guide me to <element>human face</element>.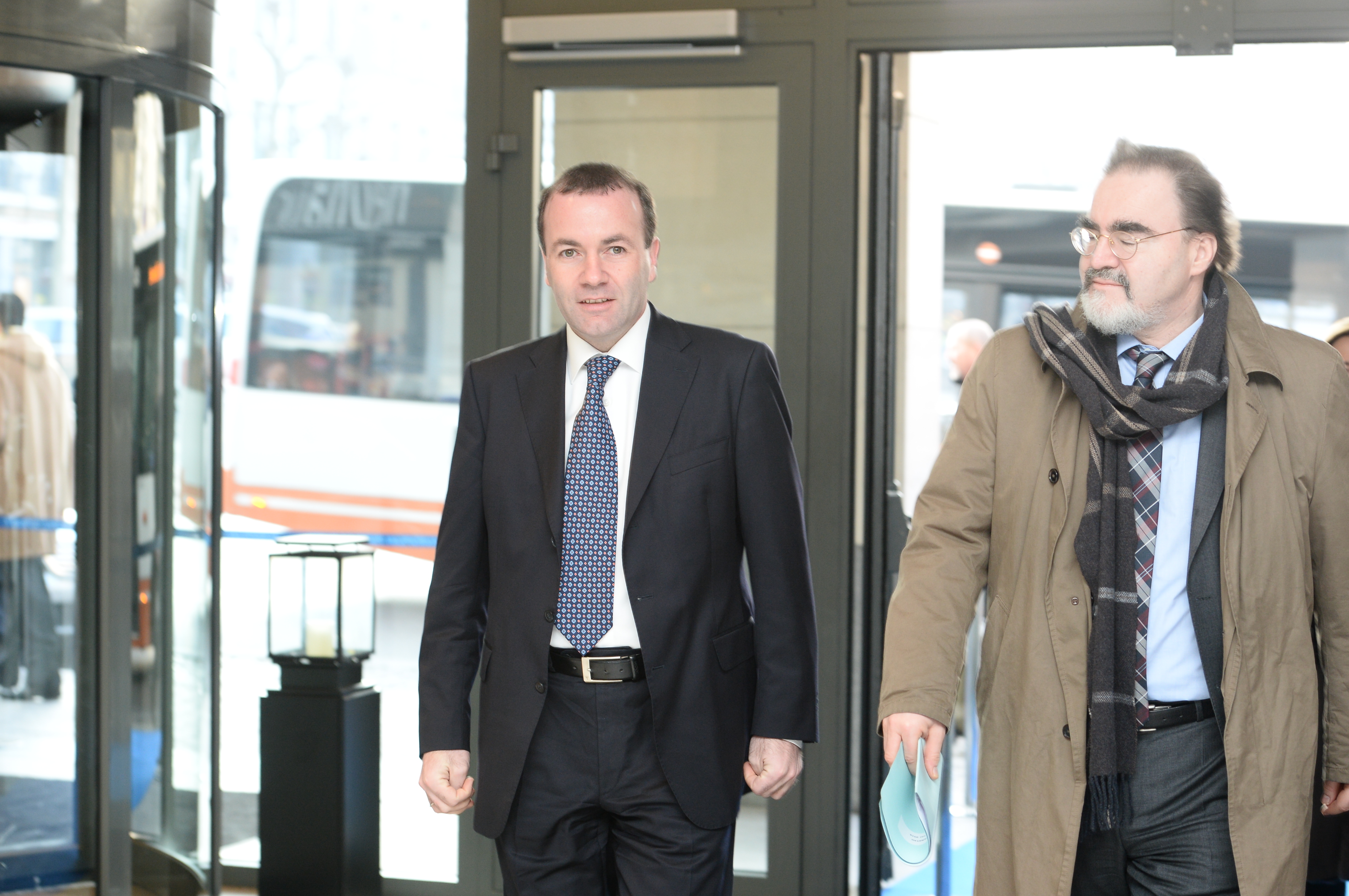
Guidance: 392, 60, 437, 121.
